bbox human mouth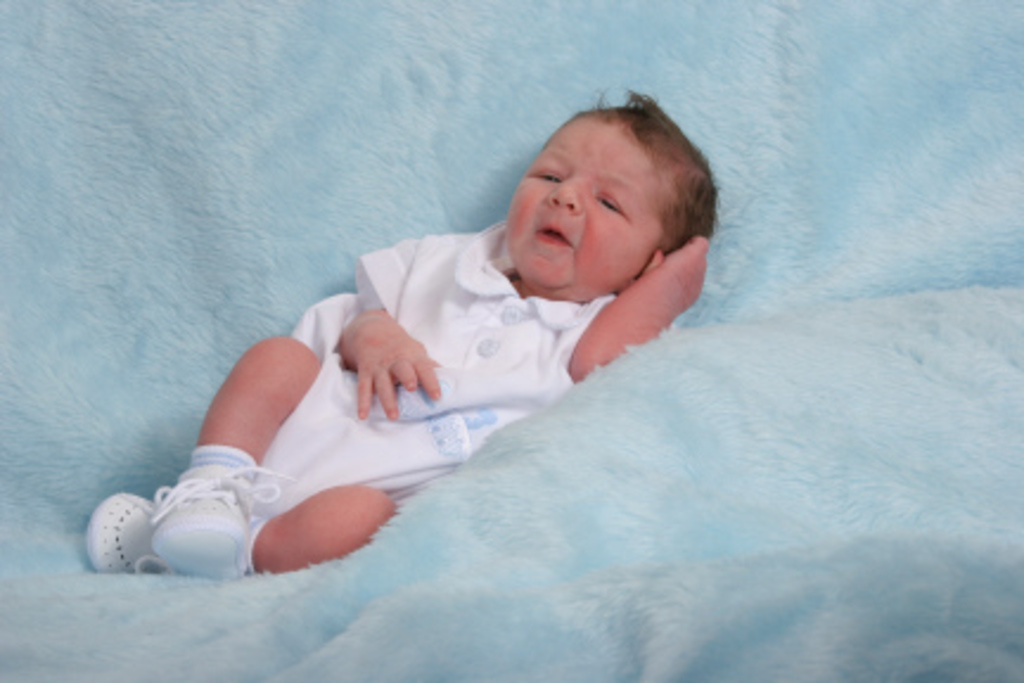
538 221 571 247
